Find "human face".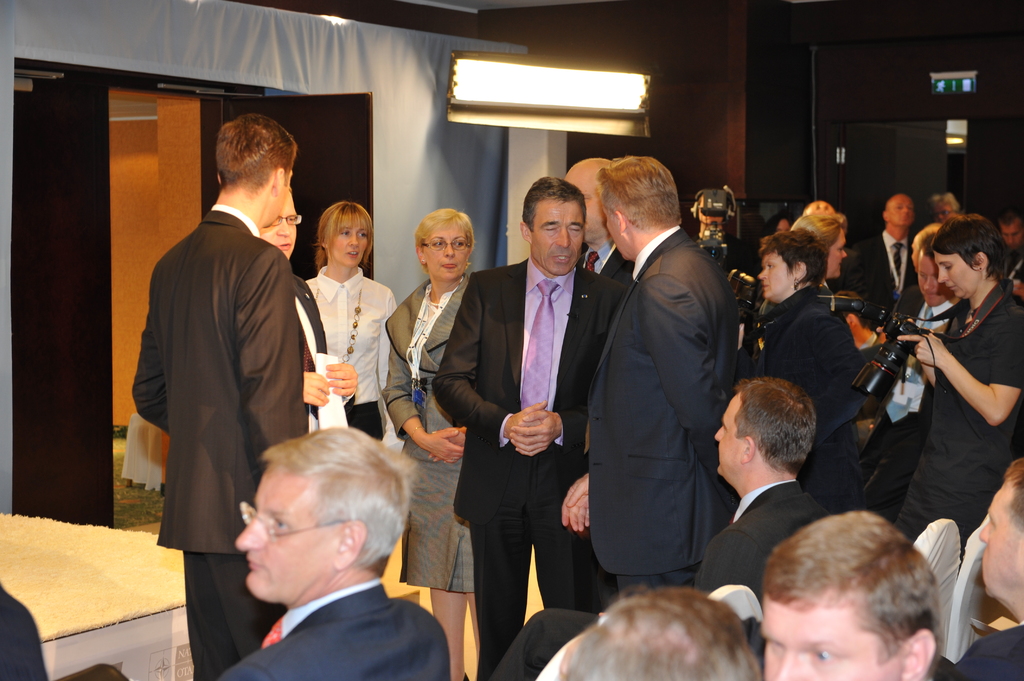
714,392,746,472.
